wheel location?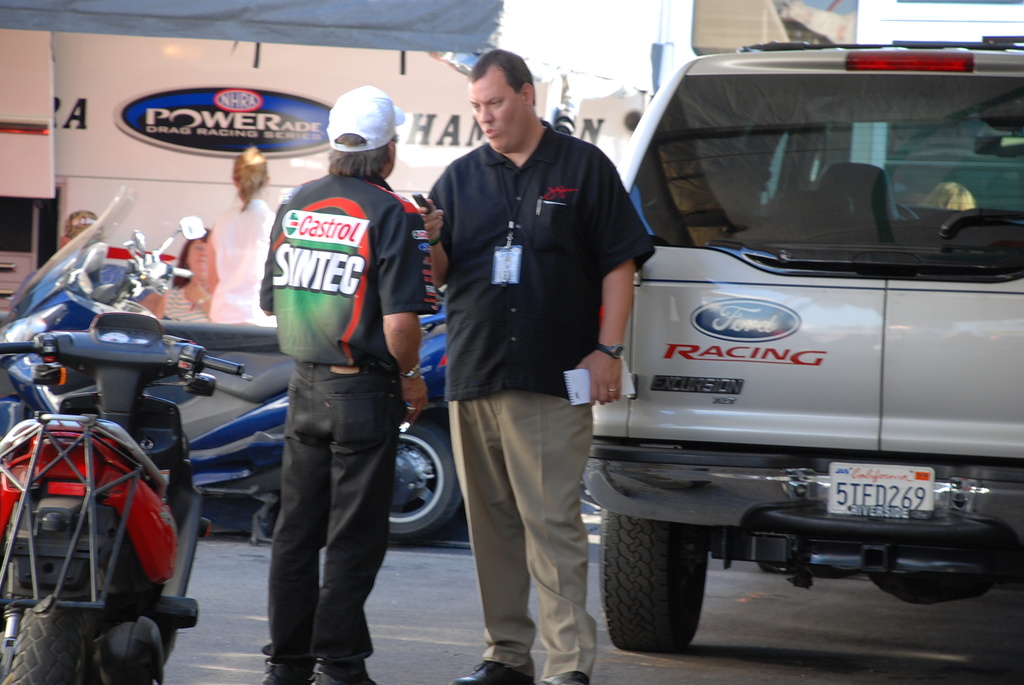
bbox=[4, 594, 106, 684]
